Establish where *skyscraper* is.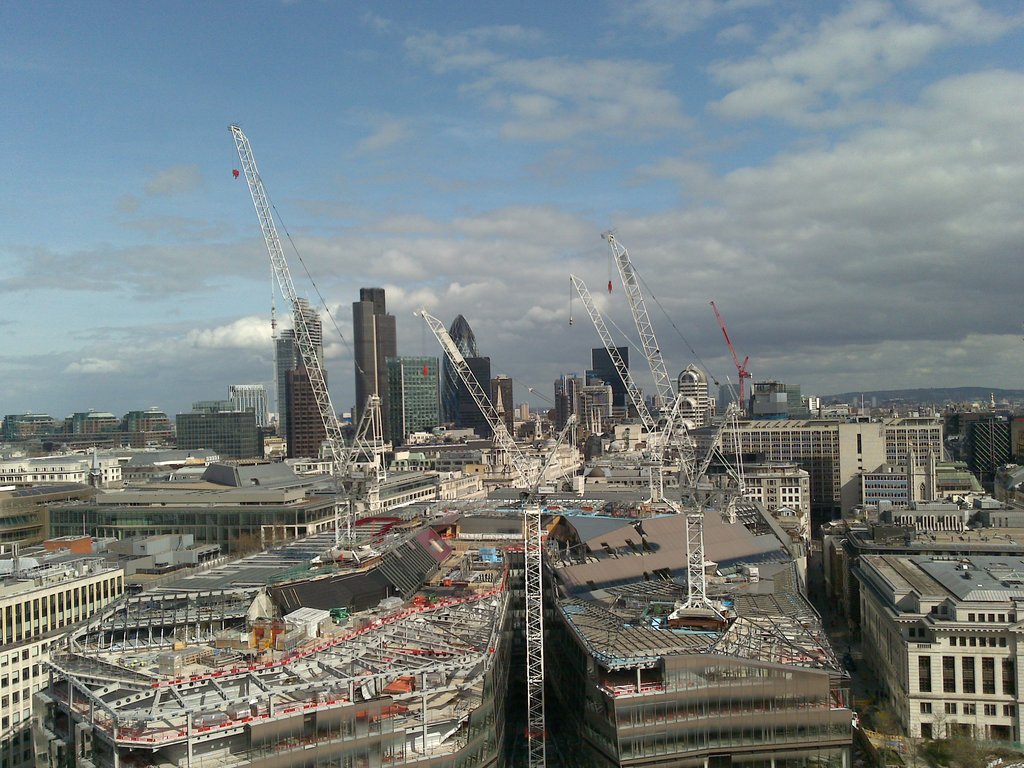
Established at bbox=(275, 299, 325, 456).
